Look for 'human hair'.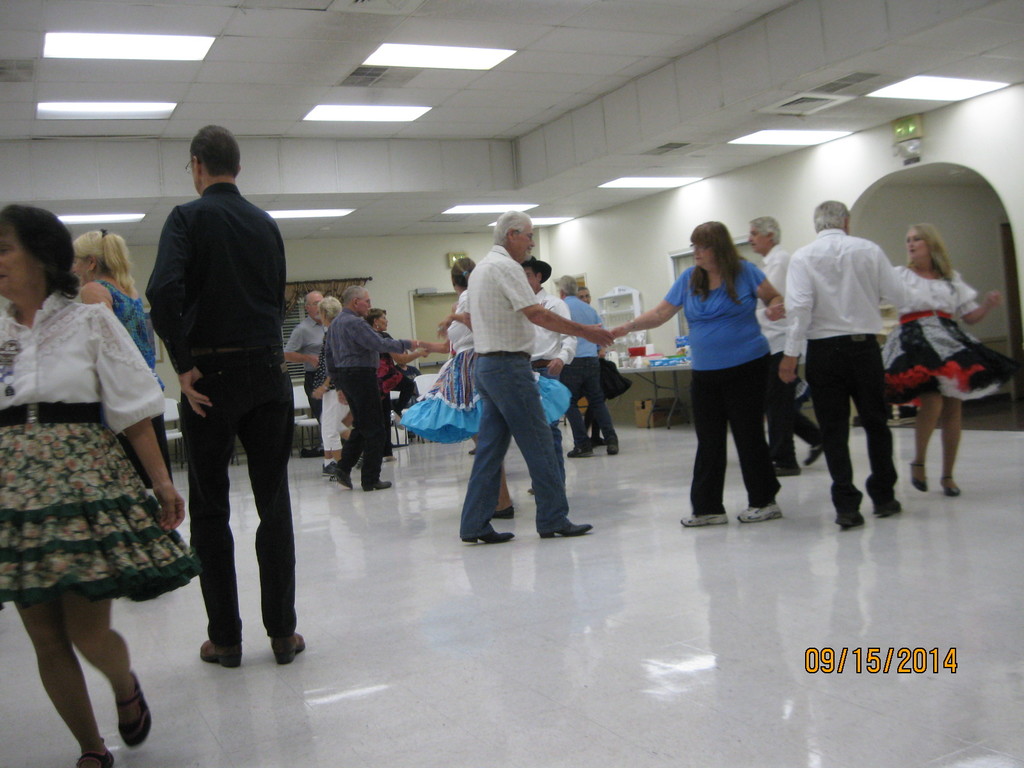
Found: (531, 264, 543, 283).
